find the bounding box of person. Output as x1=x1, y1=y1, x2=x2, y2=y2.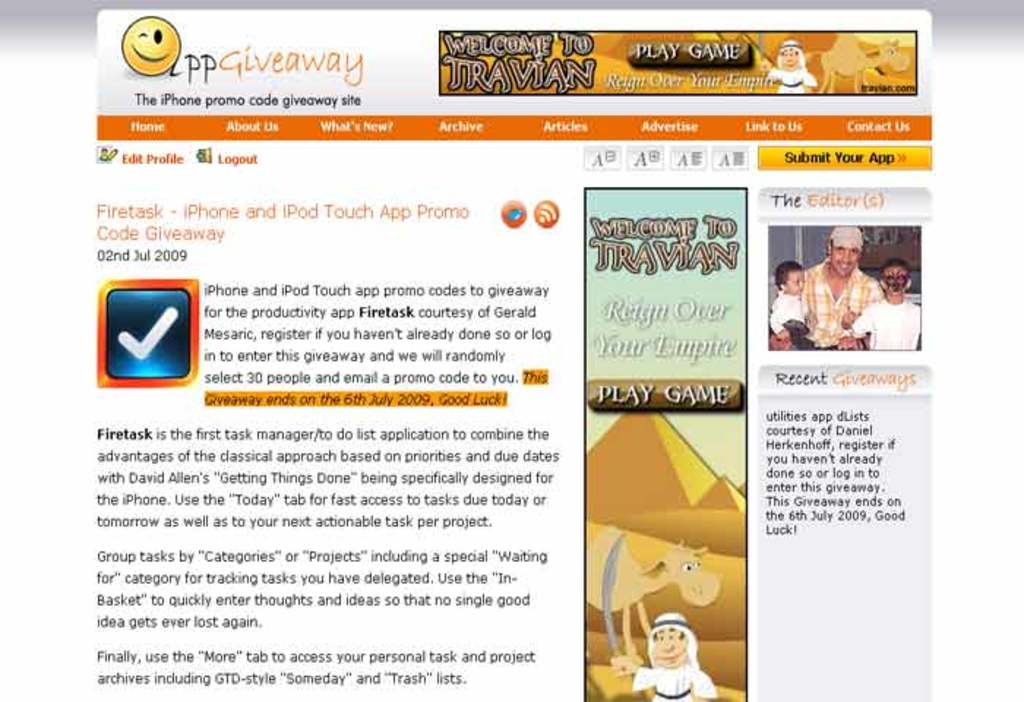
x1=856, y1=265, x2=923, y2=355.
